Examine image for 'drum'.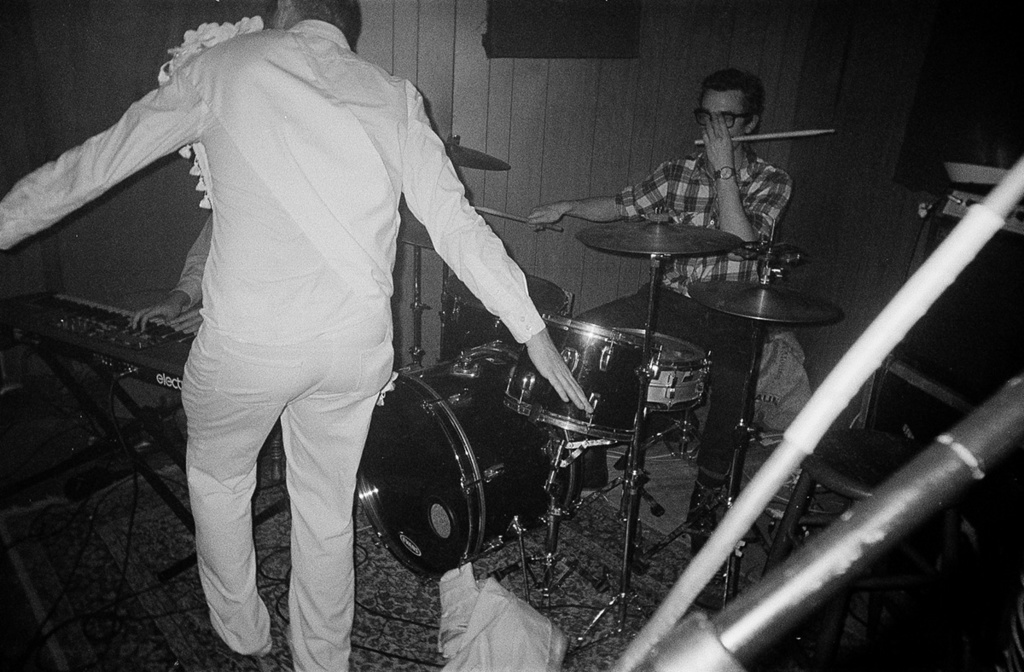
Examination result: left=614, top=328, right=703, bottom=418.
